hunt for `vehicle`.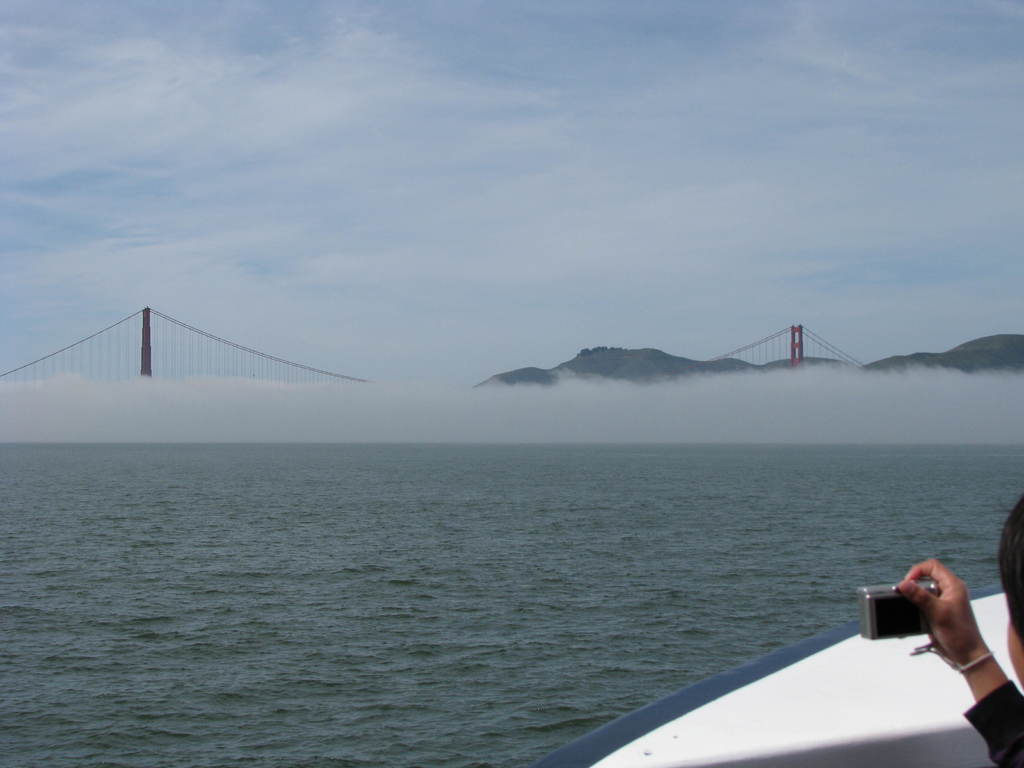
Hunted down at {"x1": 520, "y1": 586, "x2": 1023, "y2": 767}.
